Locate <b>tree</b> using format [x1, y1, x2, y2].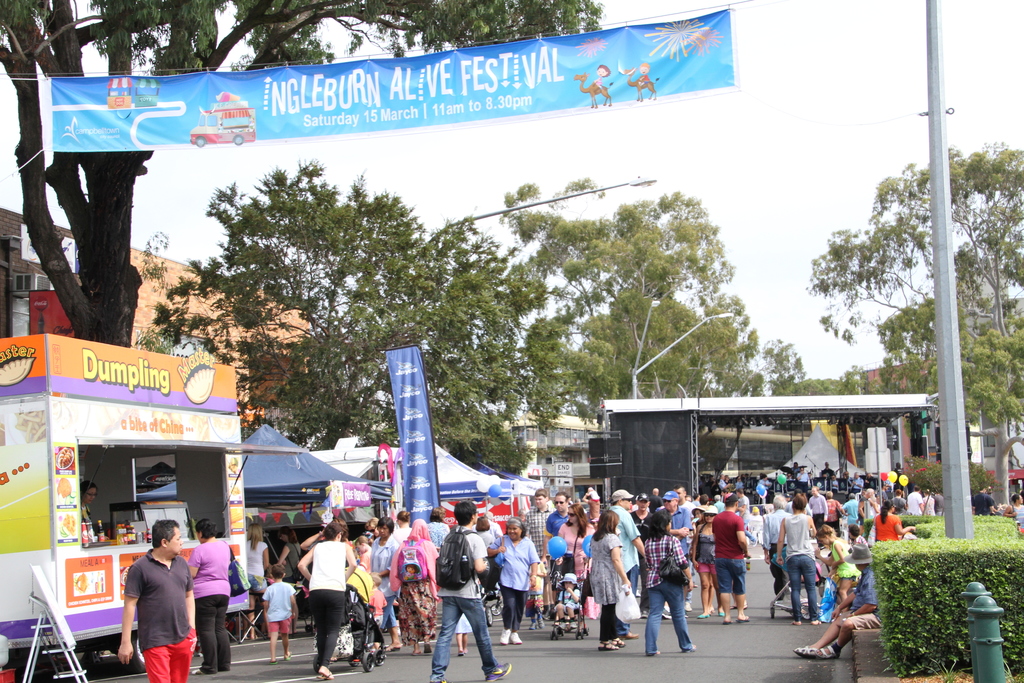
[0, 0, 593, 347].
